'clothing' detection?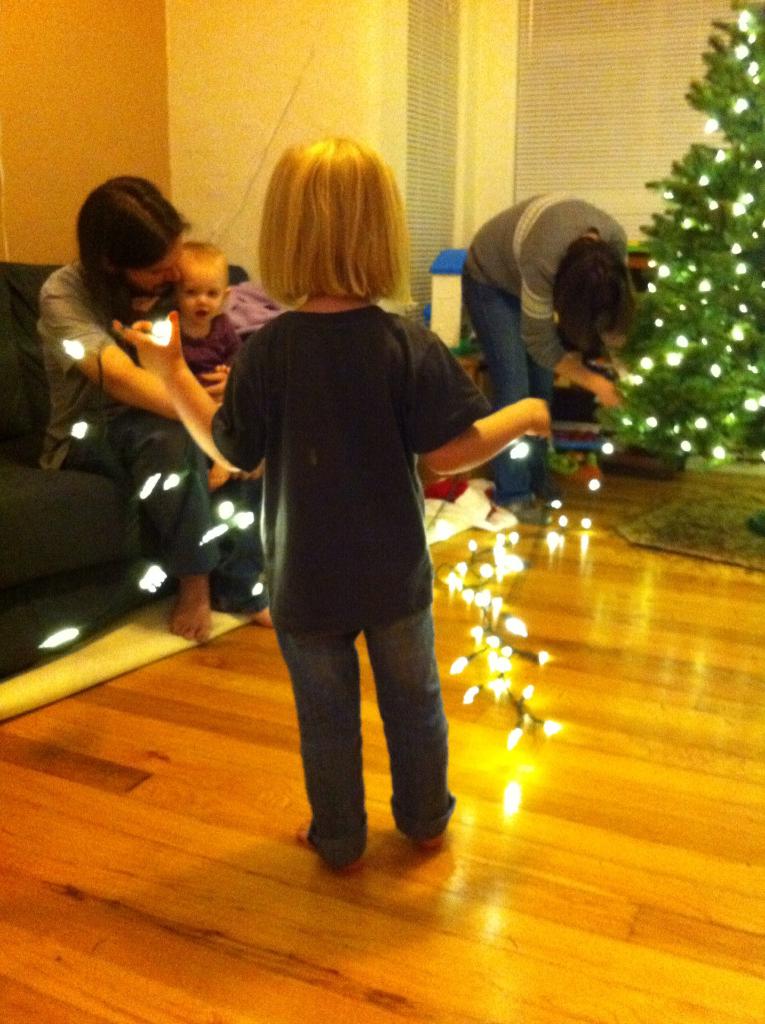
[35,252,262,604]
